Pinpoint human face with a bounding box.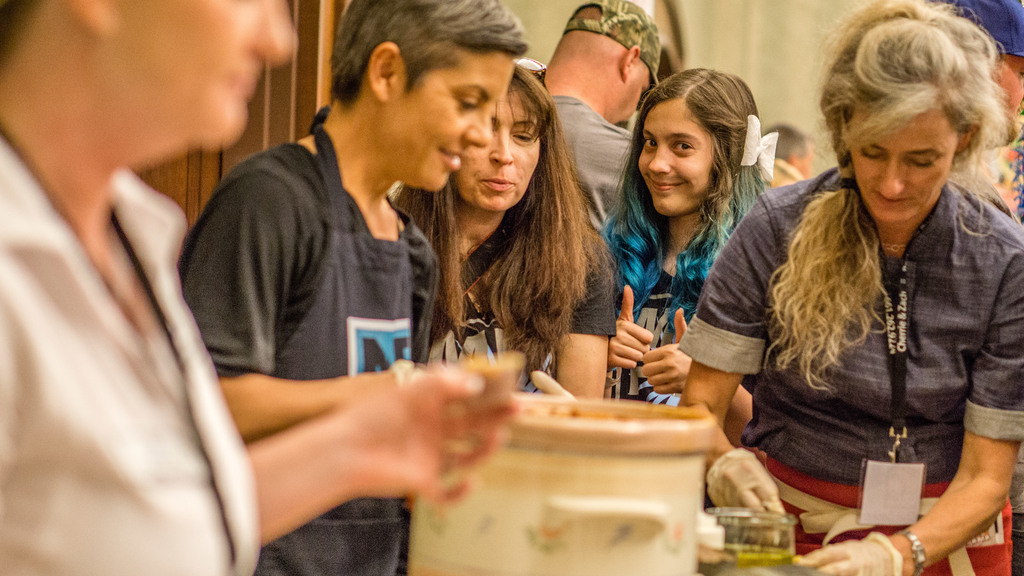
[451,86,535,214].
